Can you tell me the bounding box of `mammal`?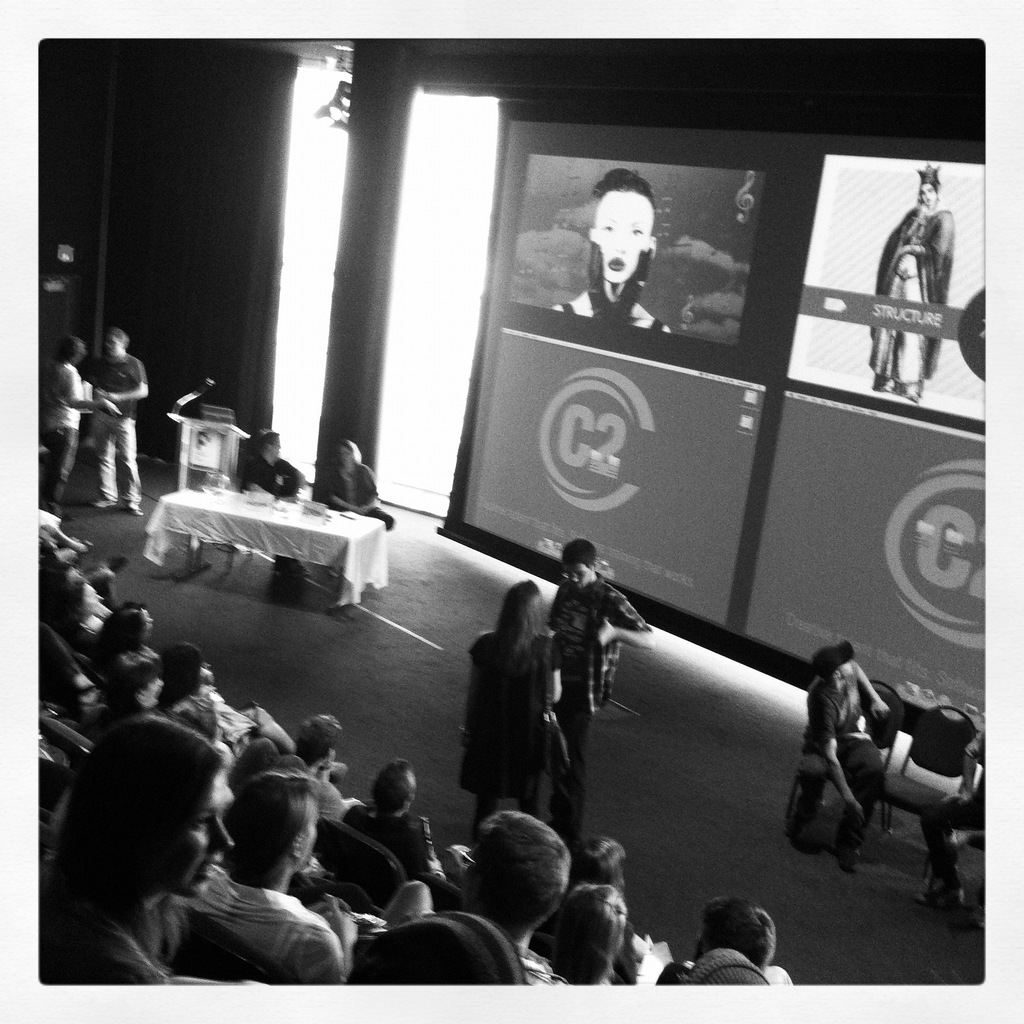
(564, 834, 680, 982).
